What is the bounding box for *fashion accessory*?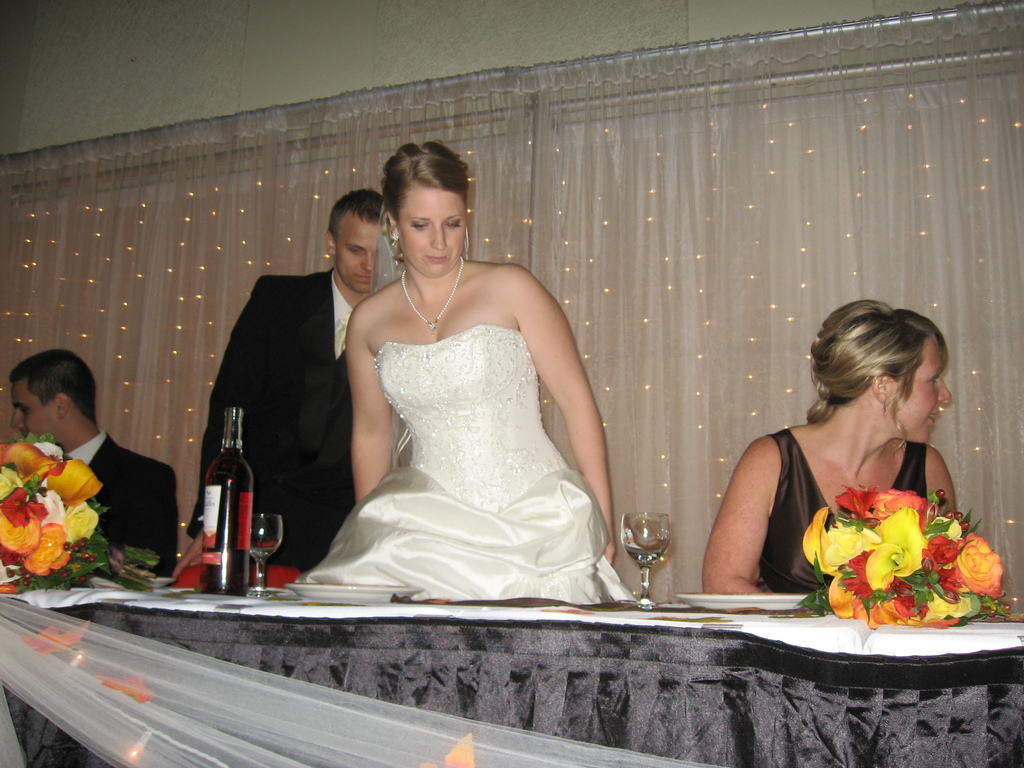
box(382, 229, 403, 264).
